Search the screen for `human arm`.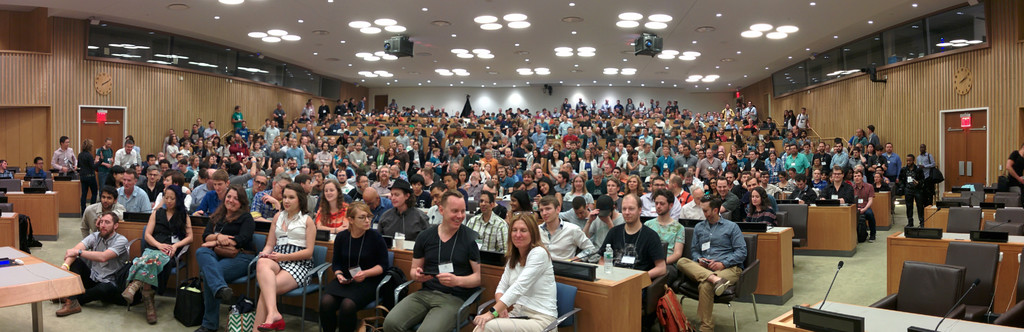
Found at <box>60,237,85,274</box>.
